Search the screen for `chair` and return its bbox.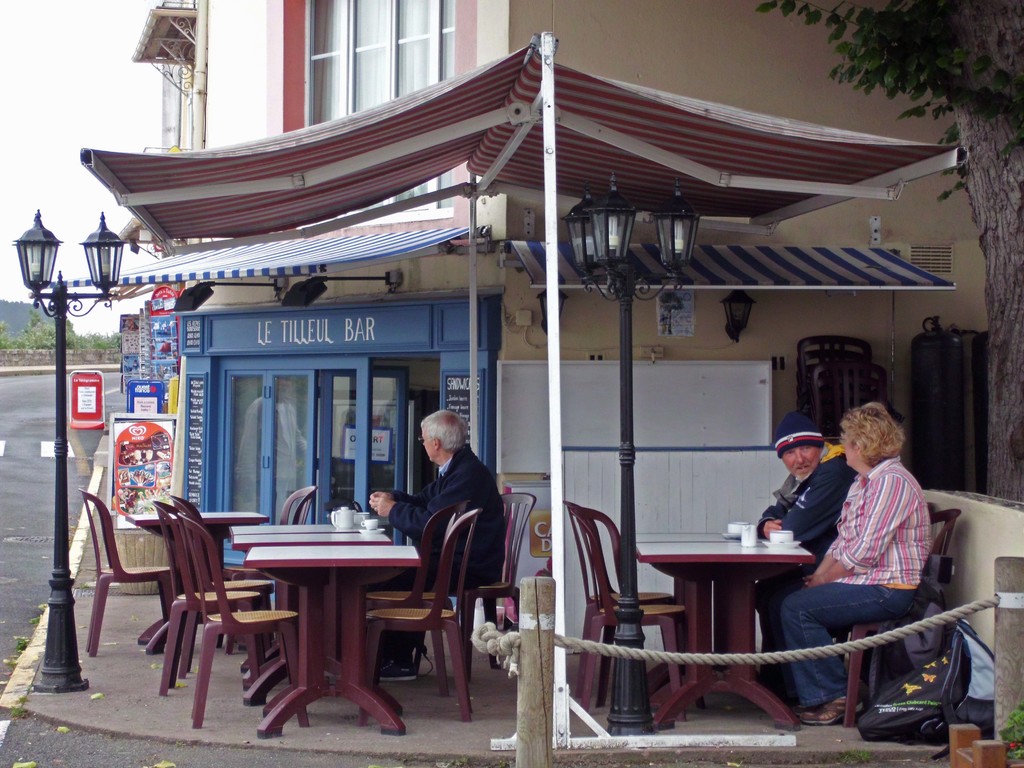
Found: <bbox>228, 483, 318, 656</bbox>.
